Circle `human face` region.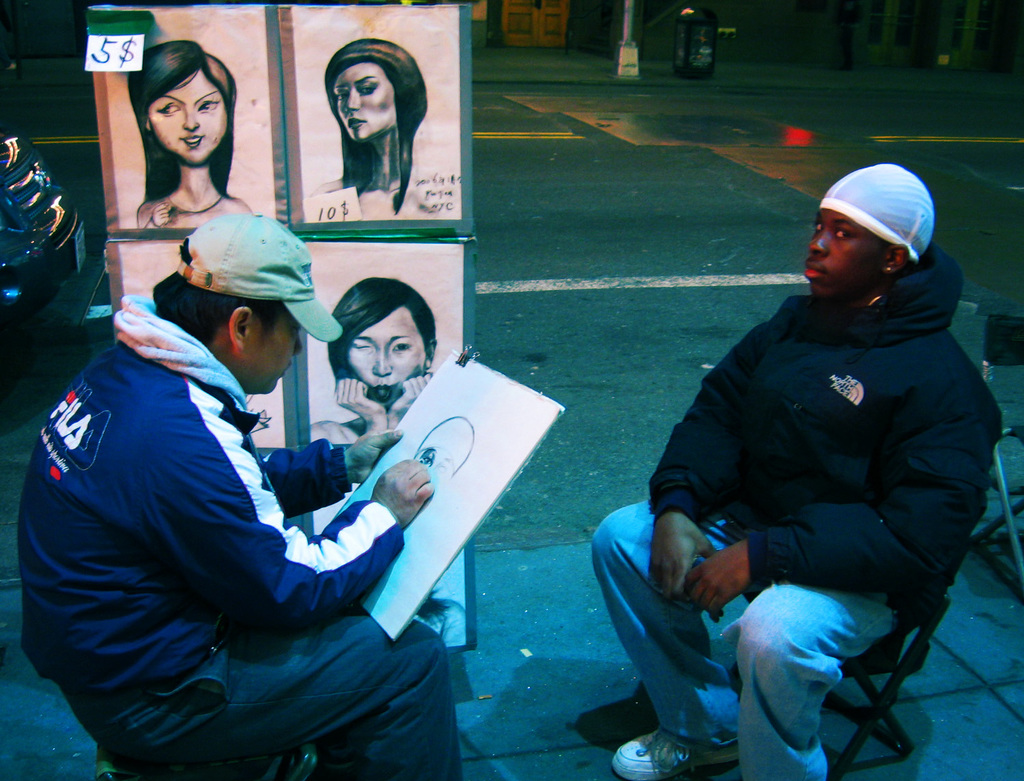
Region: 147,70,229,171.
